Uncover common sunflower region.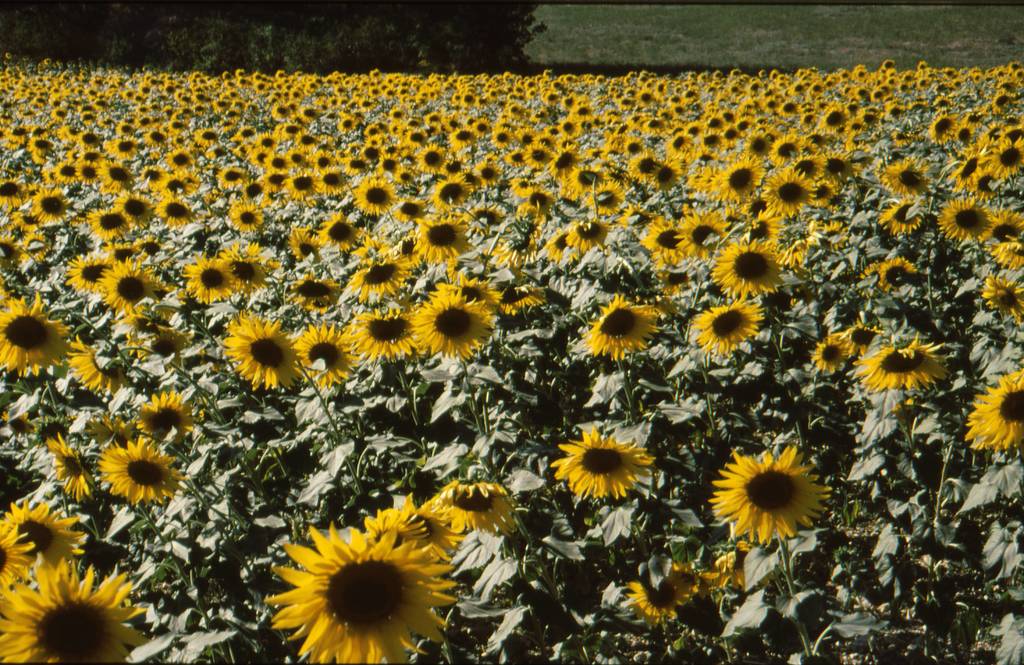
Uncovered: <region>695, 301, 766, 349</region>.
